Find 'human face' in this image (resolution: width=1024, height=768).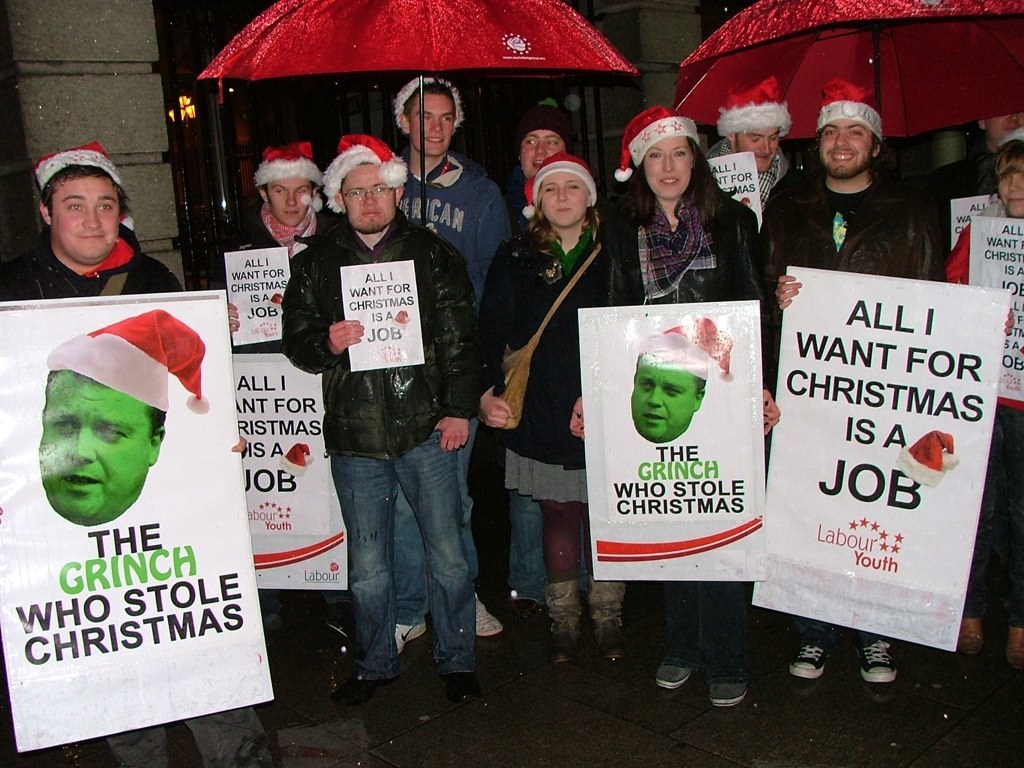
region(343, 159, 397, 229).
